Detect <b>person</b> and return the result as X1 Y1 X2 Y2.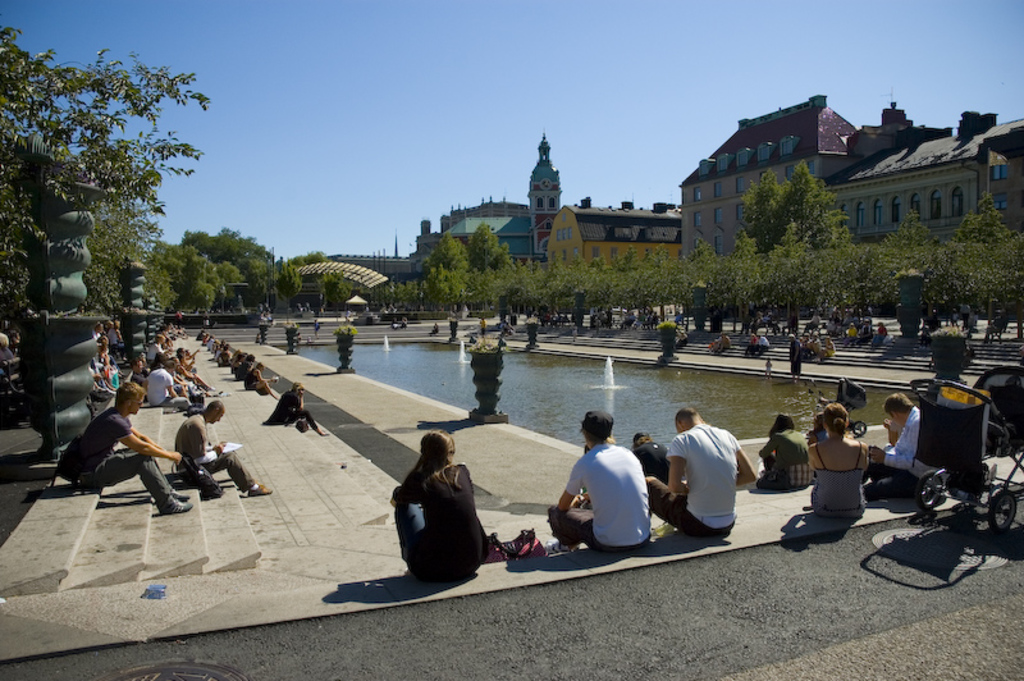
751 405 814 490.
